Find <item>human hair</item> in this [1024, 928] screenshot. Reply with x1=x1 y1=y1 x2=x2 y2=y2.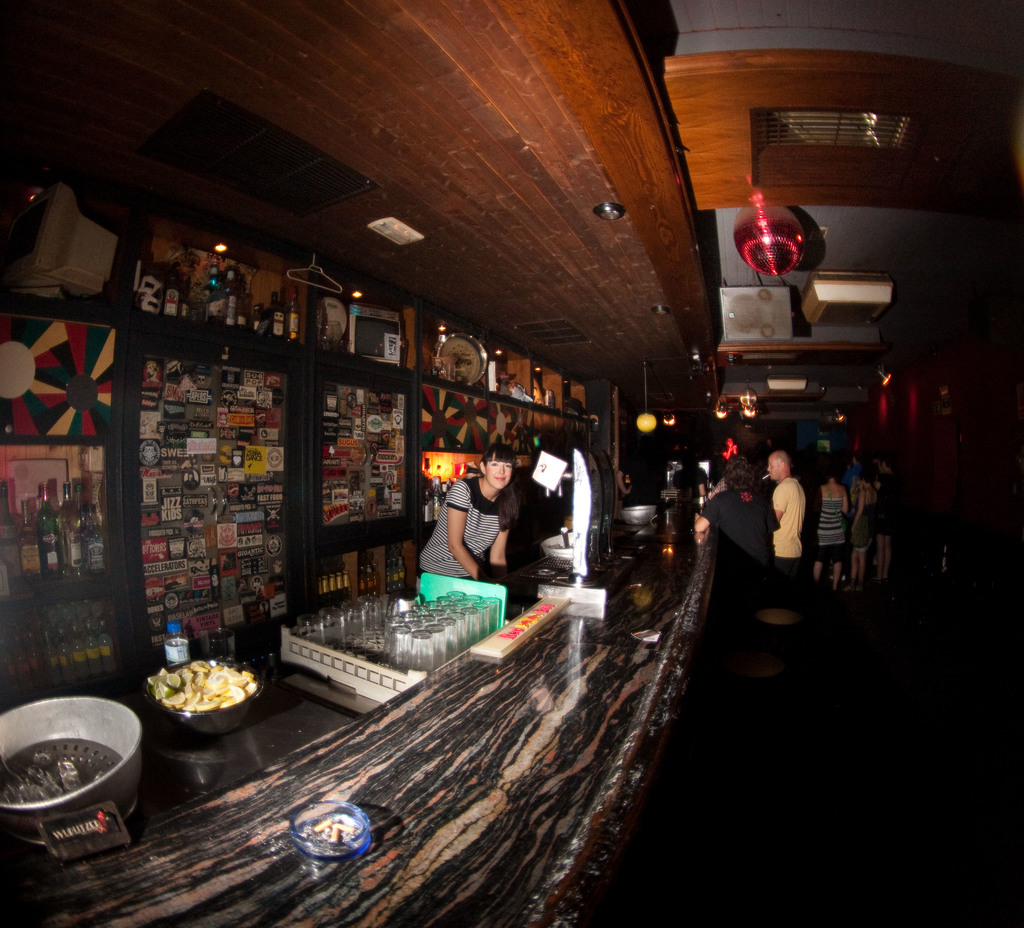
x1=724 y1=460 x2=756 y2=491.
